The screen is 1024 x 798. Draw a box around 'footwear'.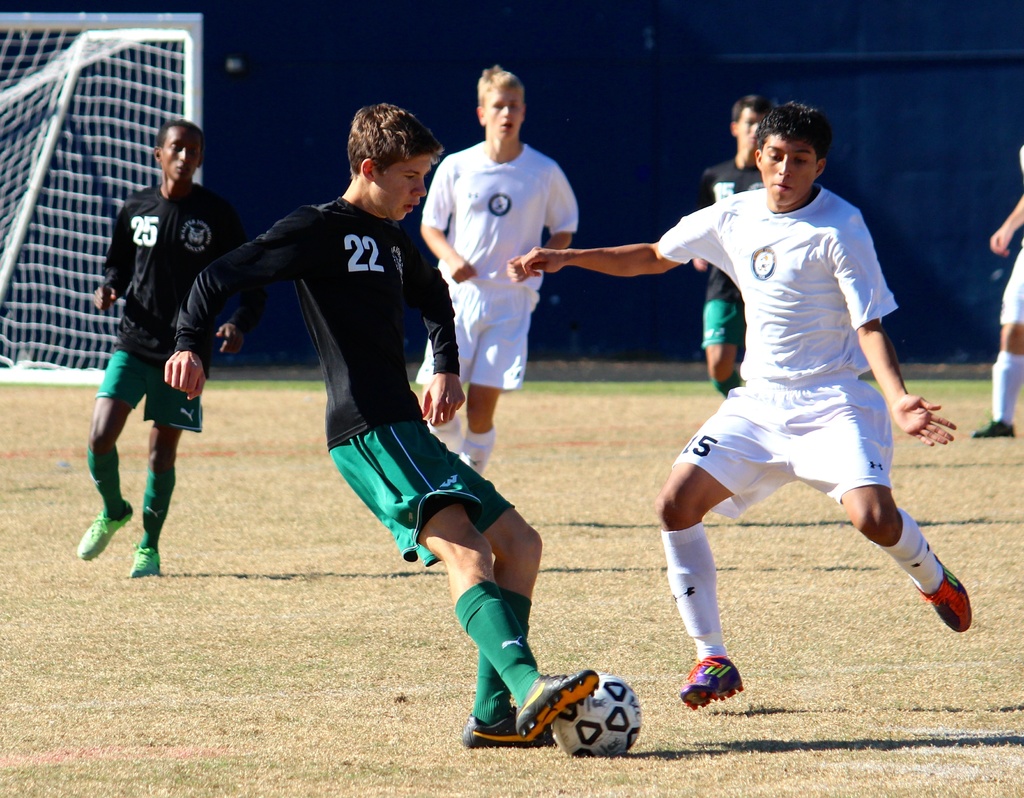
(133,546,161,578).
